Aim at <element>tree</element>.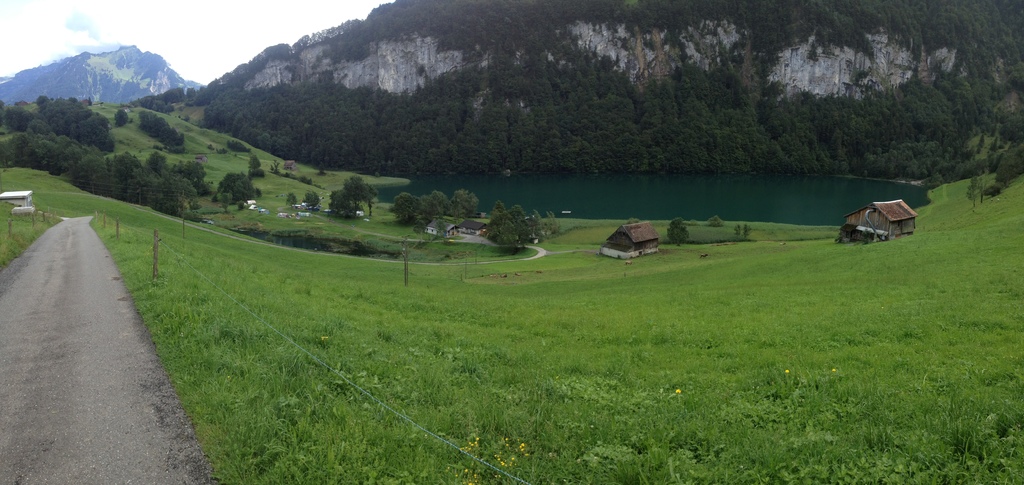
Aimed at x1=493 y1=211 x2=520 y2=258.
